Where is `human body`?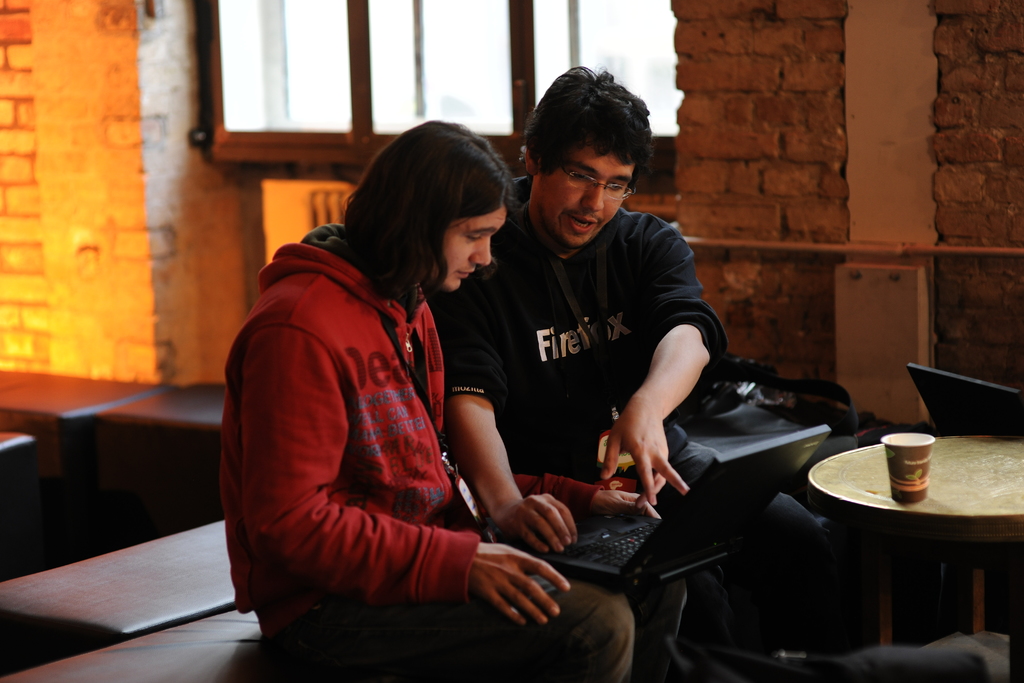
bbox=(230, 112, 574, 673).
